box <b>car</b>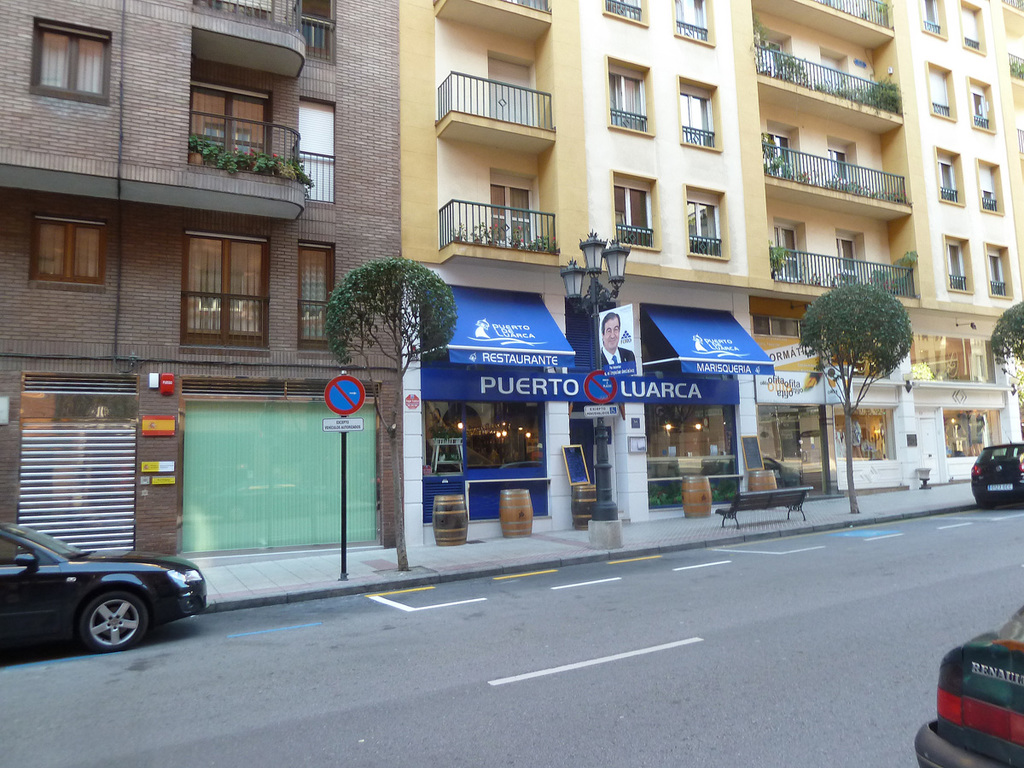
[left=967, top=431, right=1023, bottom=505]
